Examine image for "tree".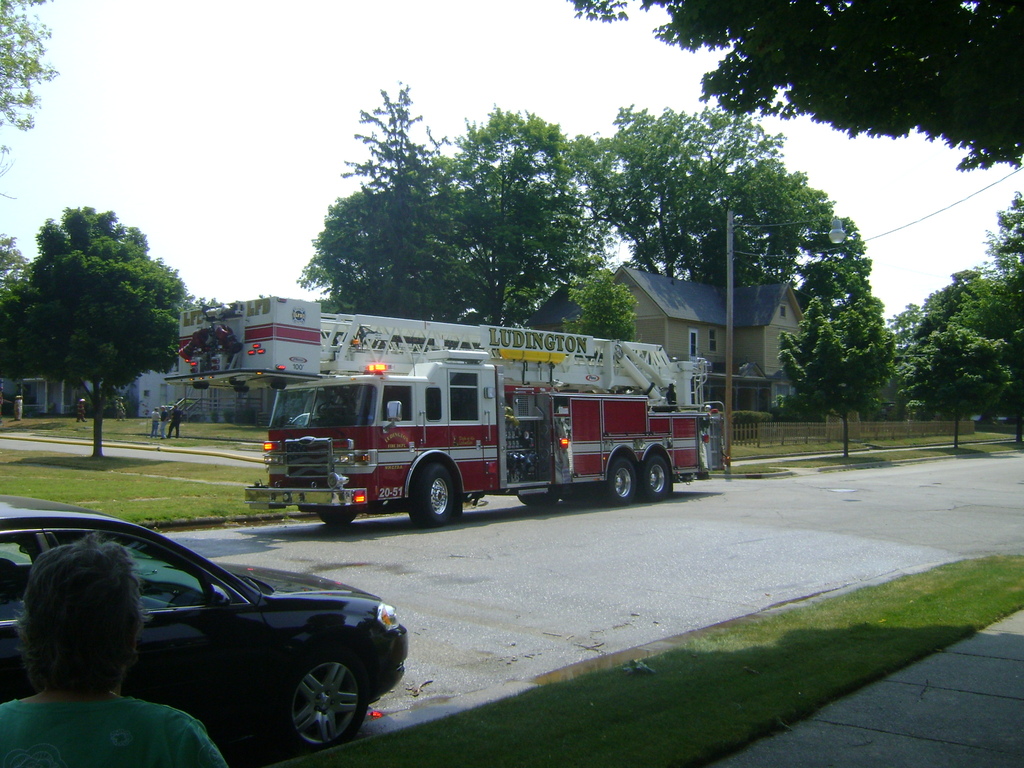
Examination result: (x1=564, y1=0, x2=1023, y2=170).
